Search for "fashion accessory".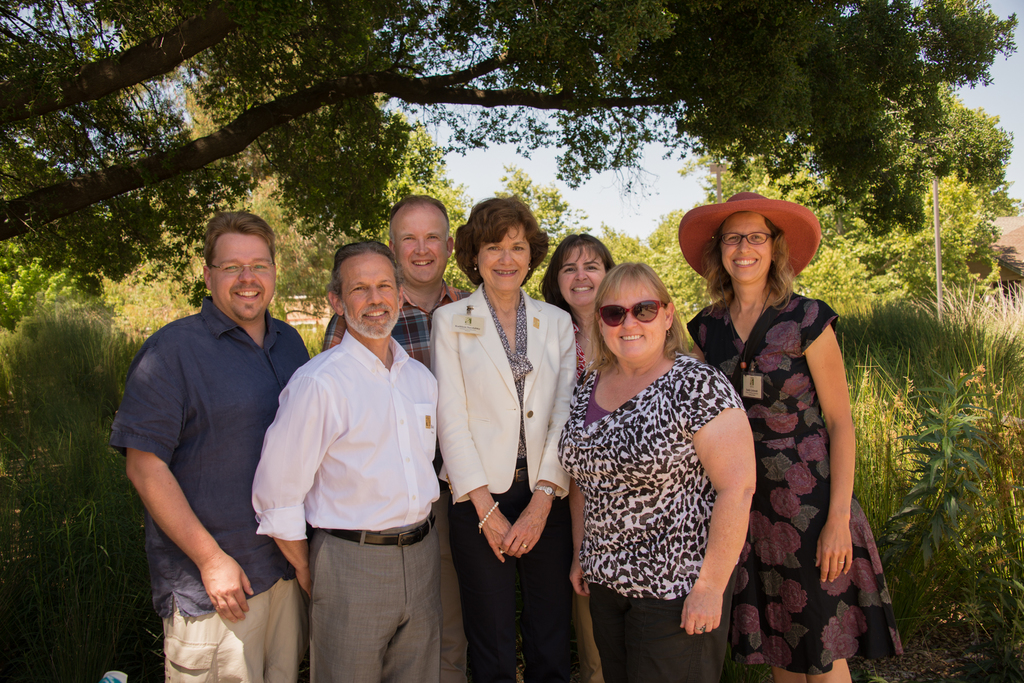
Found at 694 625 707 634.
